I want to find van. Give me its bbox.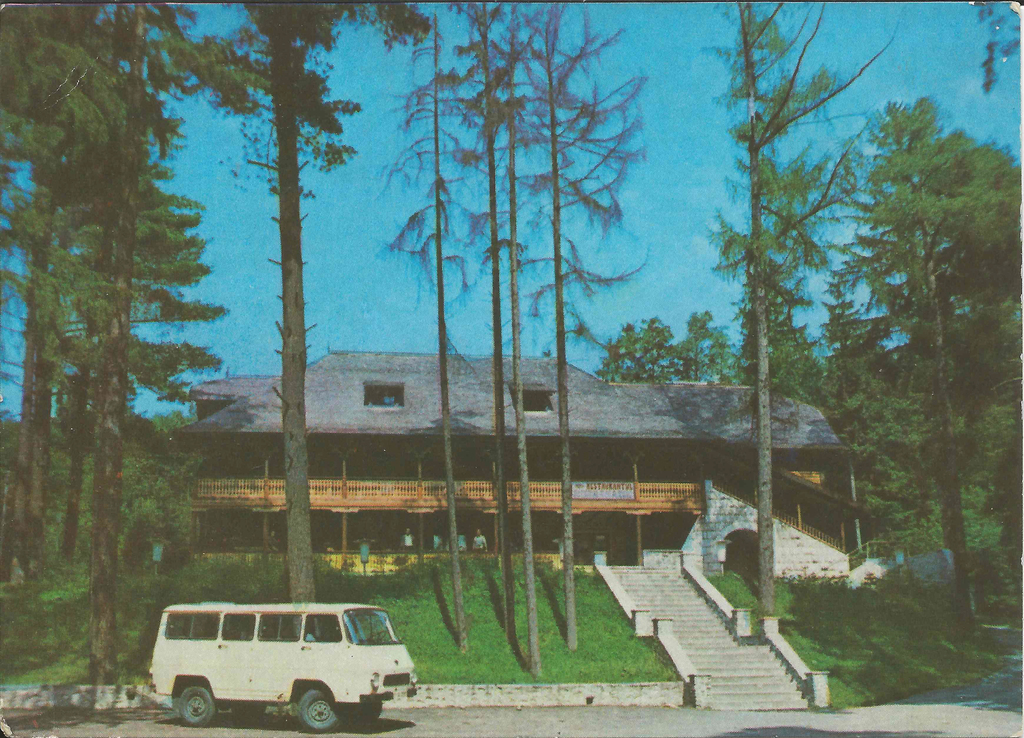
<box>145,597,422,736</box>.
